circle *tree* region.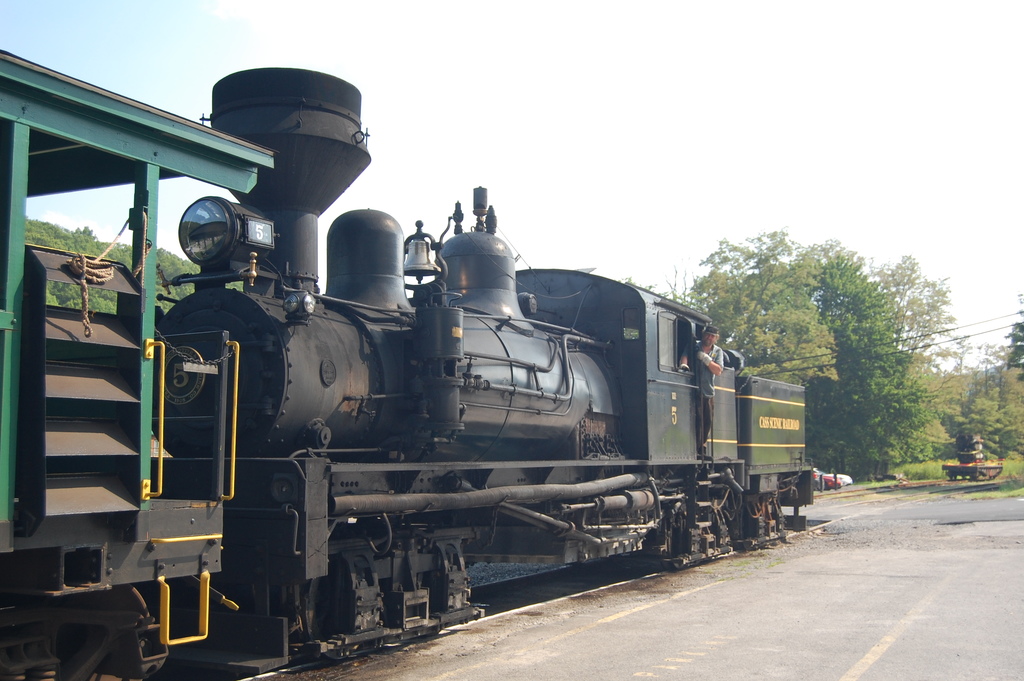
Region: region(965, 361, 1023, 461).
